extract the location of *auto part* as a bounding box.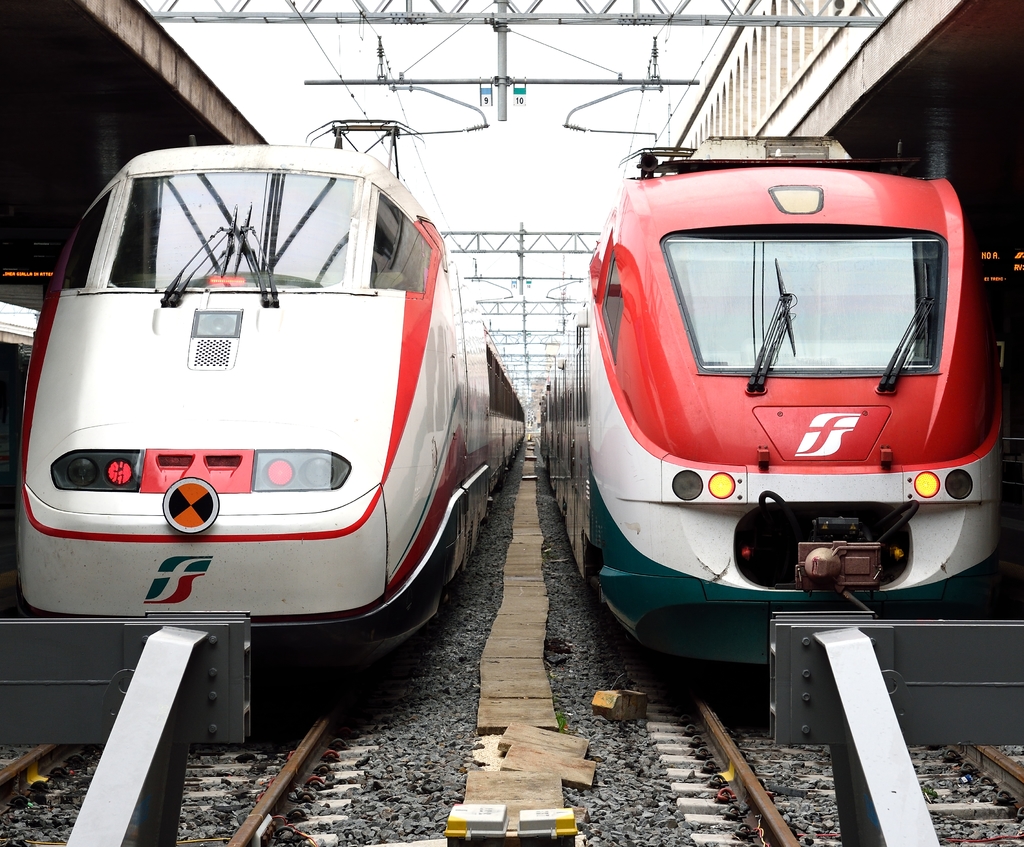
(x1=439, y1=801, x2=510, y2=846).
